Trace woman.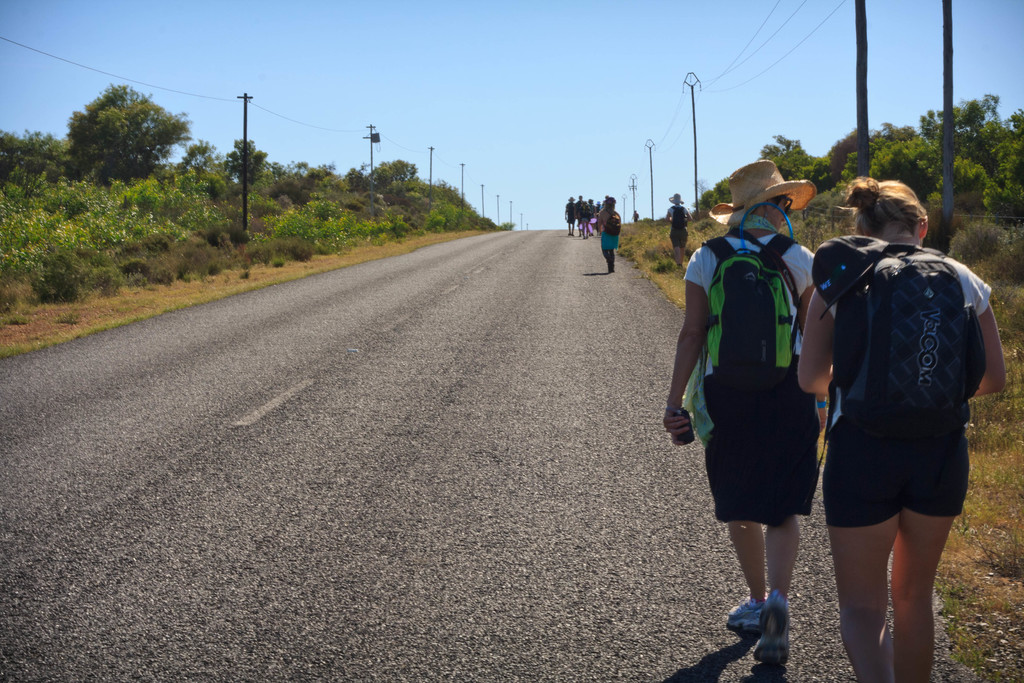
Traced to rect(799, 177, 1003, 682).
